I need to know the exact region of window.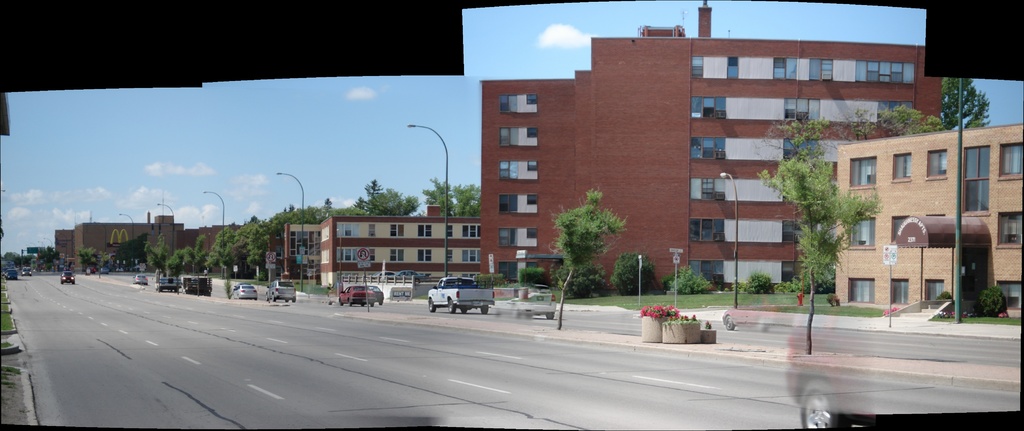
Region: 689/215/723/242.
